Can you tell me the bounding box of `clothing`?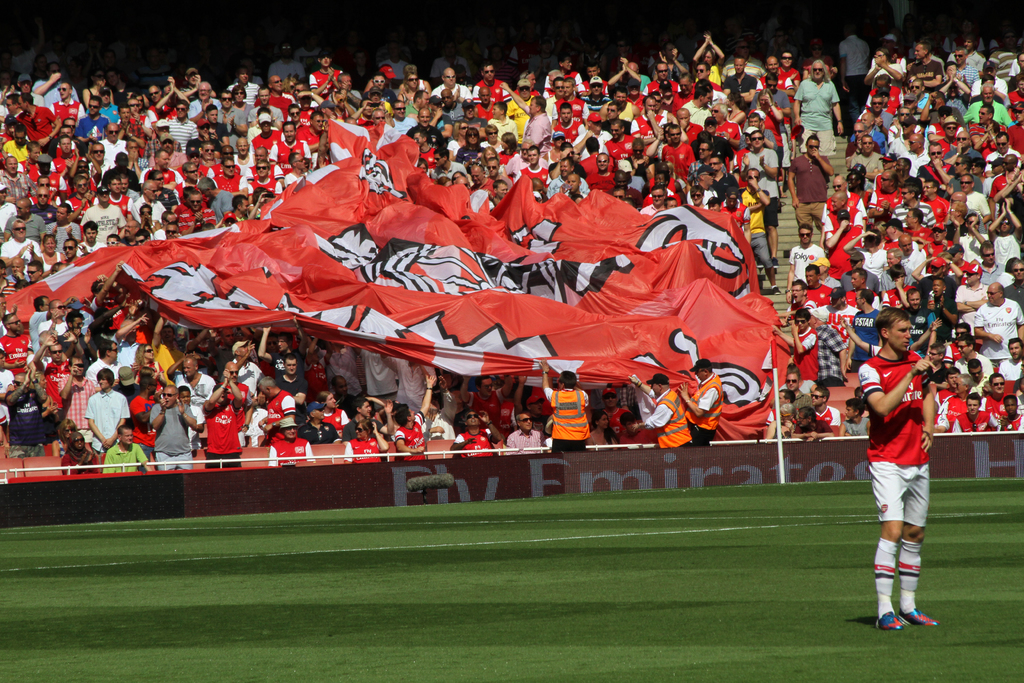
(x1=1, y1=48, x2=1023, y2=475).
